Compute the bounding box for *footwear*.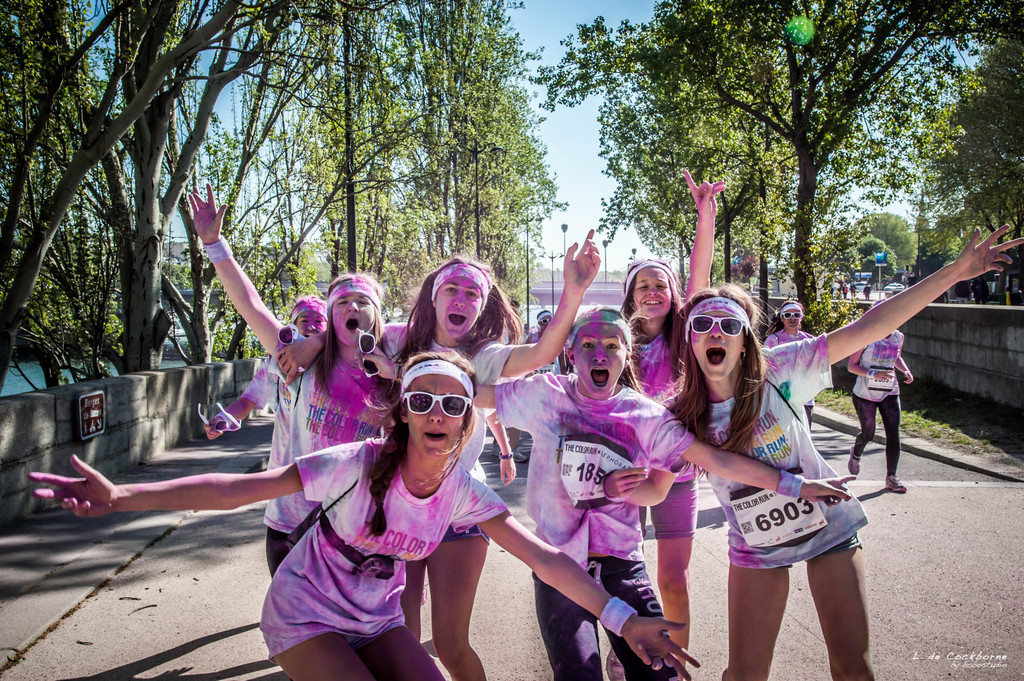
[left=848, top=447, right=861, bottom=479].
